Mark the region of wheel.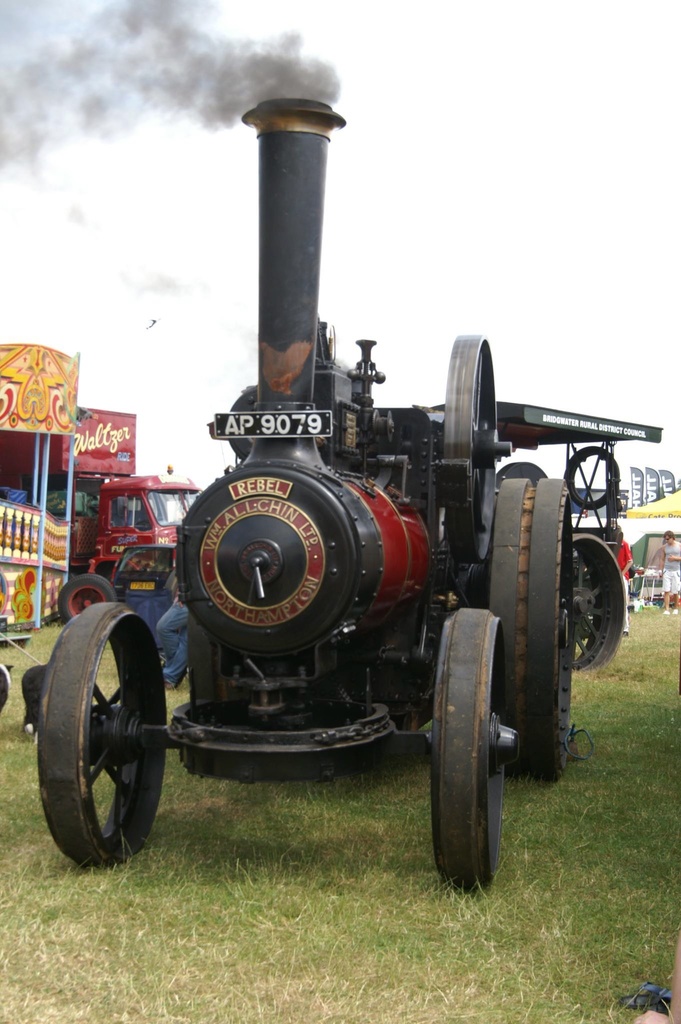
Region: [left=497, top=460, right=546, bottom=484].
